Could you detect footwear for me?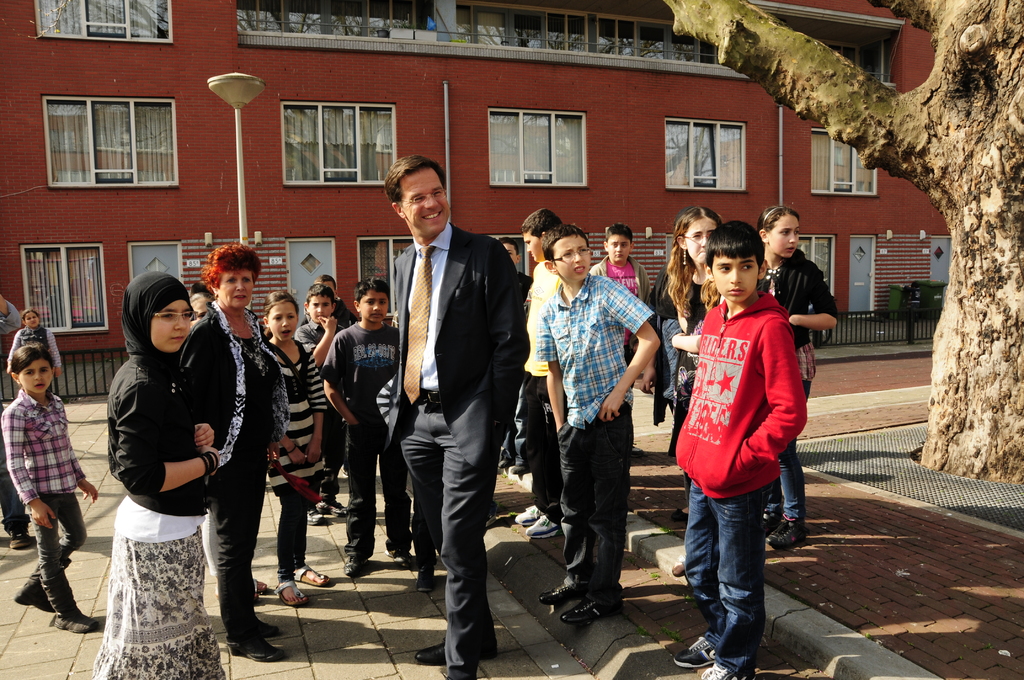
Detection result: {"x1": 383, "y1": 549, "x2": 416, "y2": 570}.
